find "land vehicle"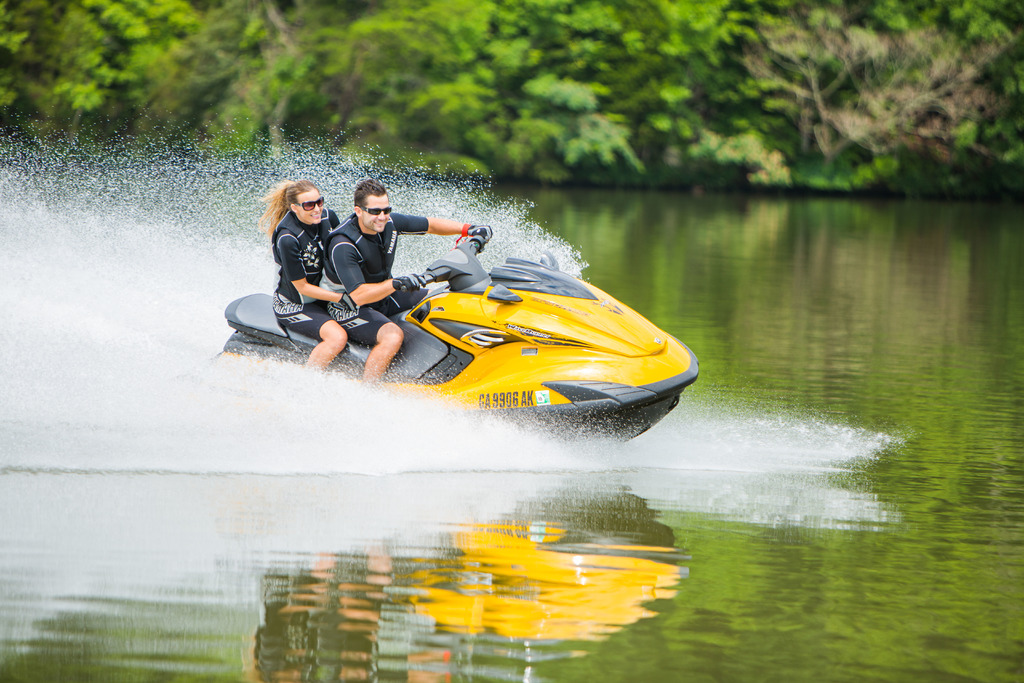
locate(260, 203, 666, 454)
